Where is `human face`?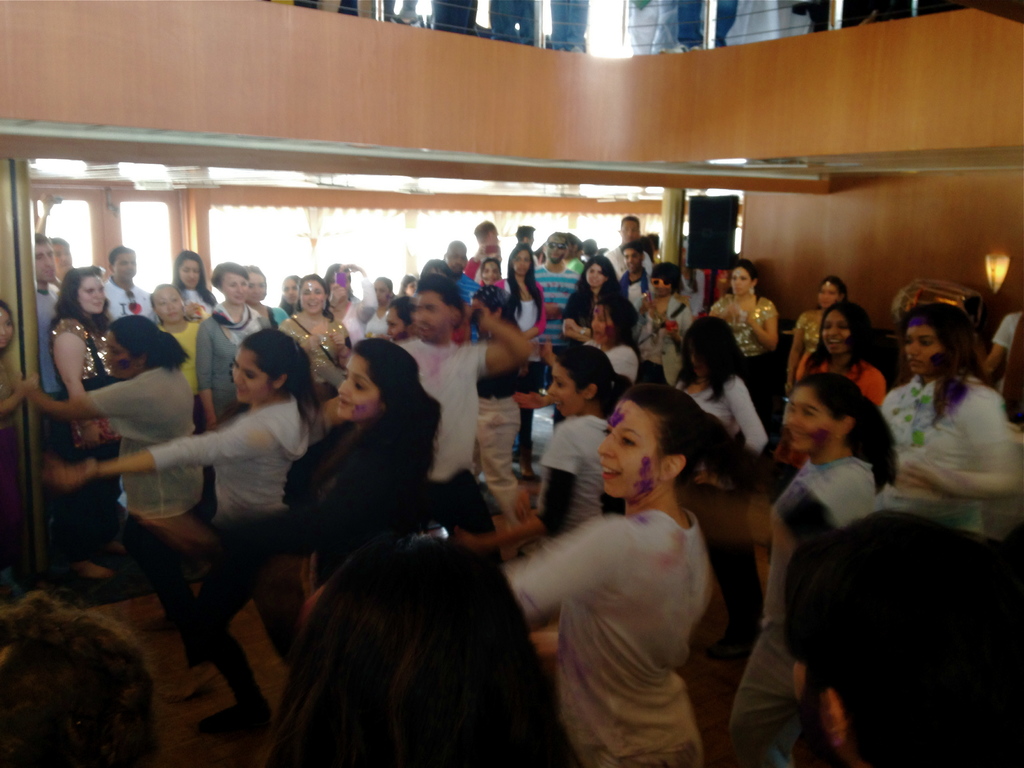
region(650, 273, 666, 300).
